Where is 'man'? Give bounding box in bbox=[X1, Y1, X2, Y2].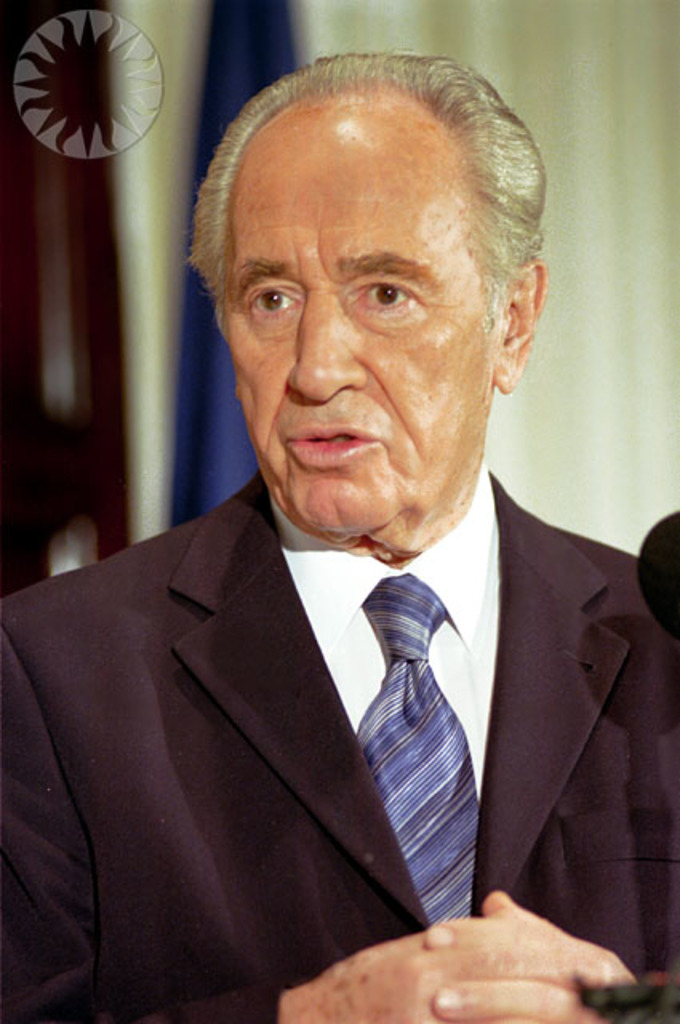
bbox=[24, 77, 669, 1013].
